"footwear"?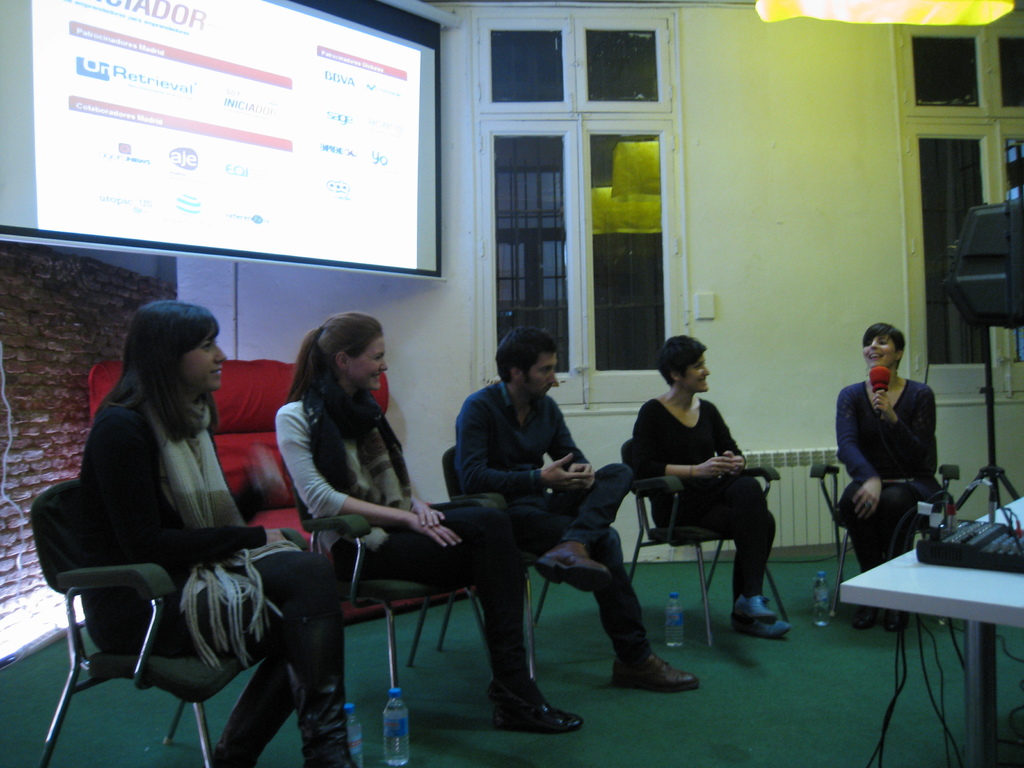
(534,540,612,595)
